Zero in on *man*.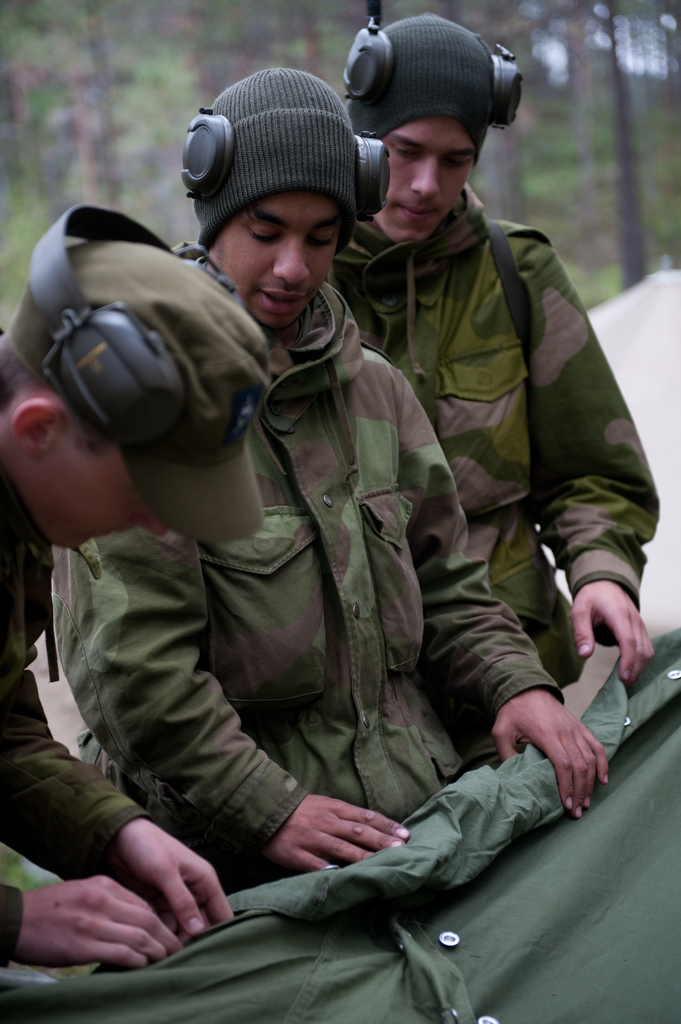
Zeroed in: x1=0, y1=205, x2=273, y2=973.
